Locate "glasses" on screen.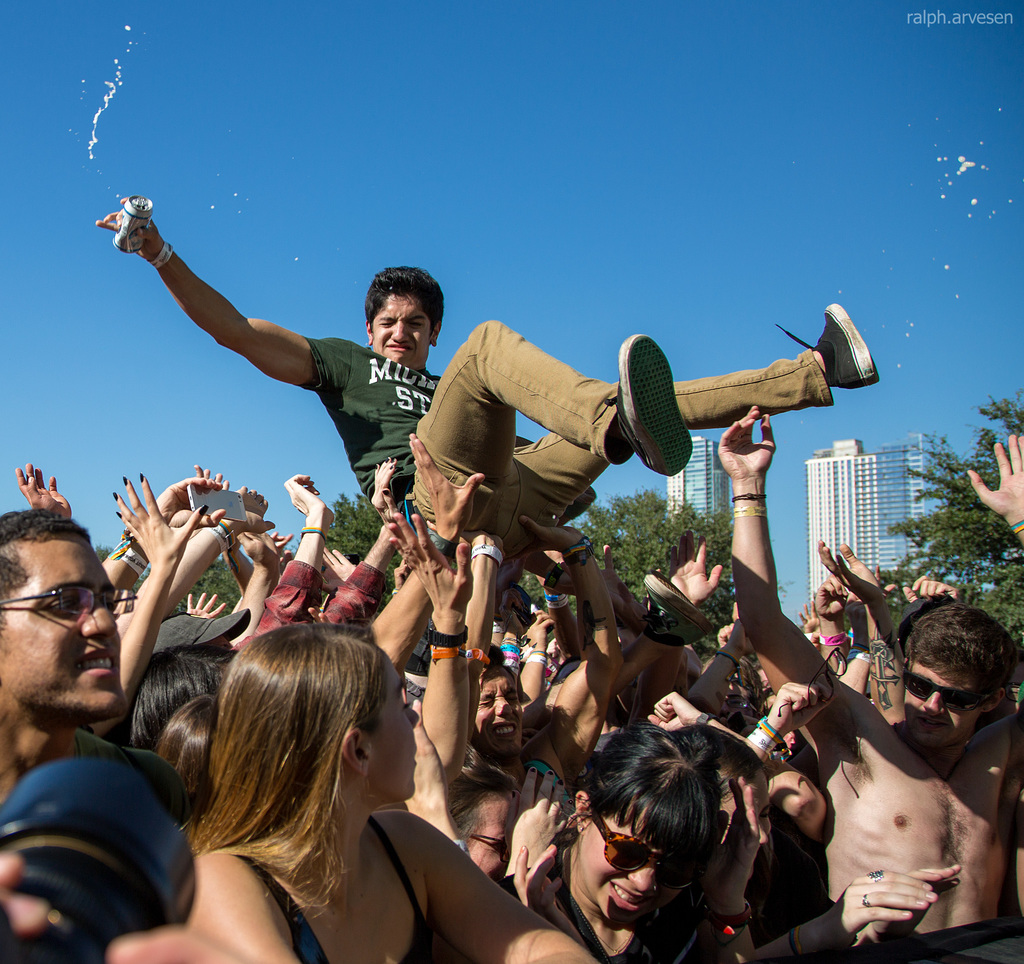
On screen at <bbox>586, 805, 713, 881</bbox>.
